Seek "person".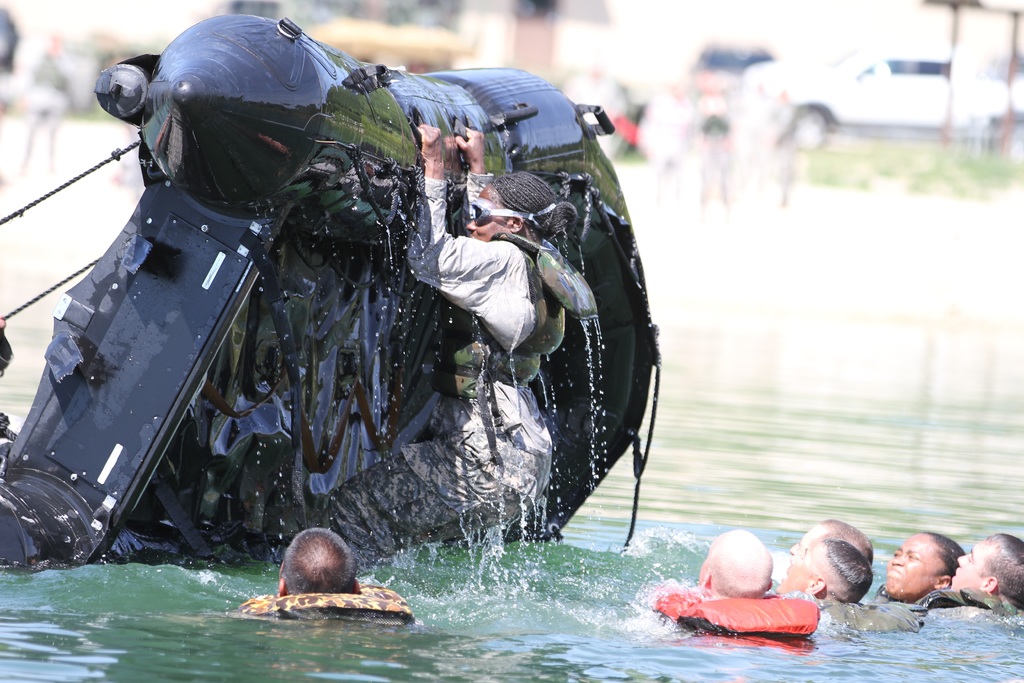
left=302, top=119, right=579, bottom=532.
